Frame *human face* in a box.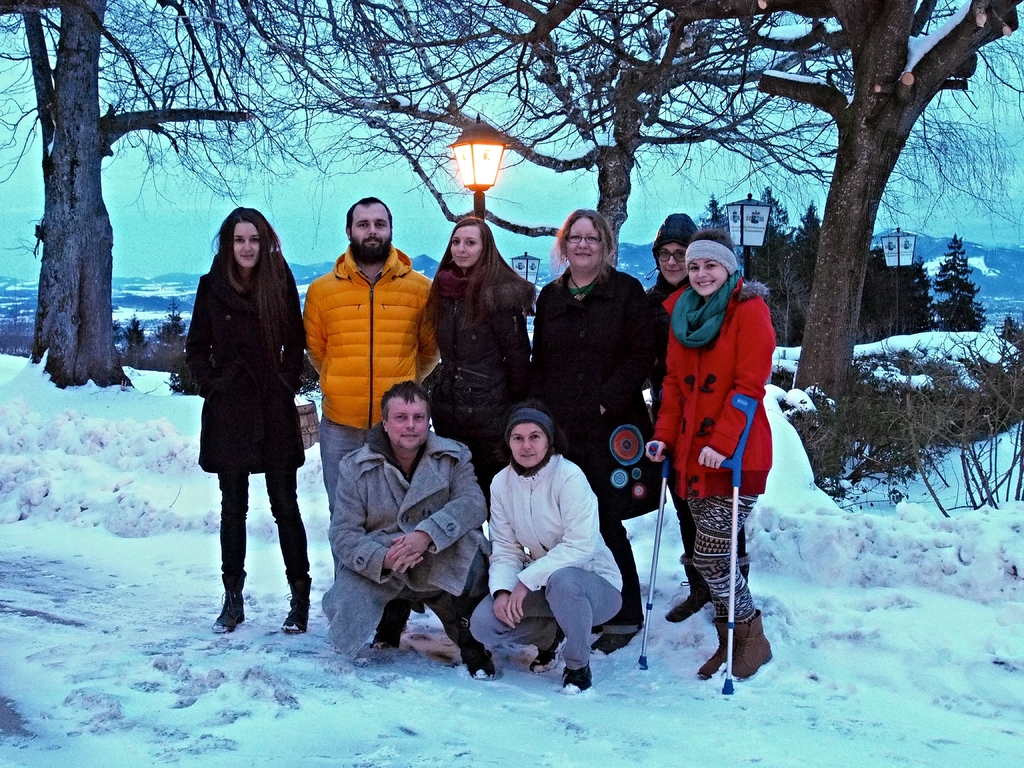
(686, 258, 728, 298).
